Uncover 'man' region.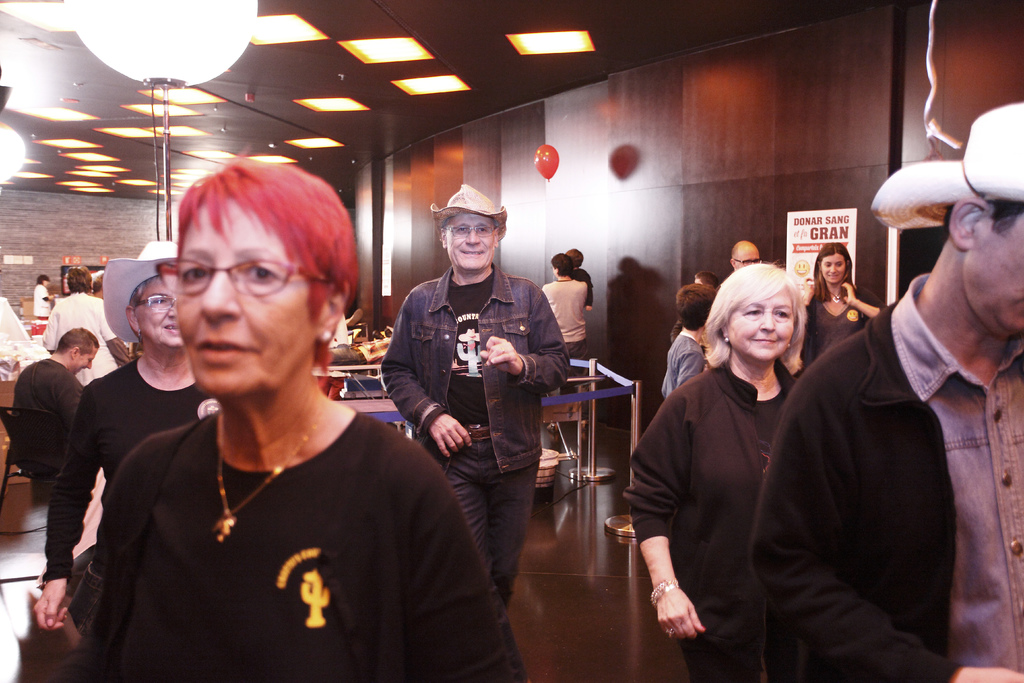
Uncovered: {"left": 541, "top": 253, "right": 590, "bottom": 441}.
